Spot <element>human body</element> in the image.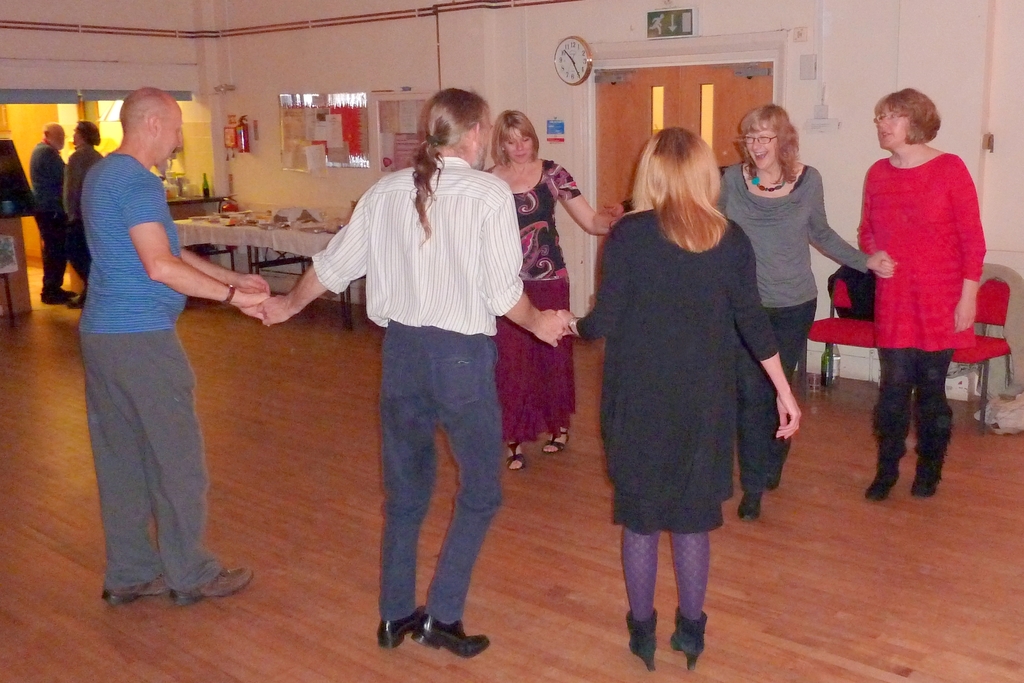
<element>human body</element> found at bbox=(252, 155, 564, 663).
